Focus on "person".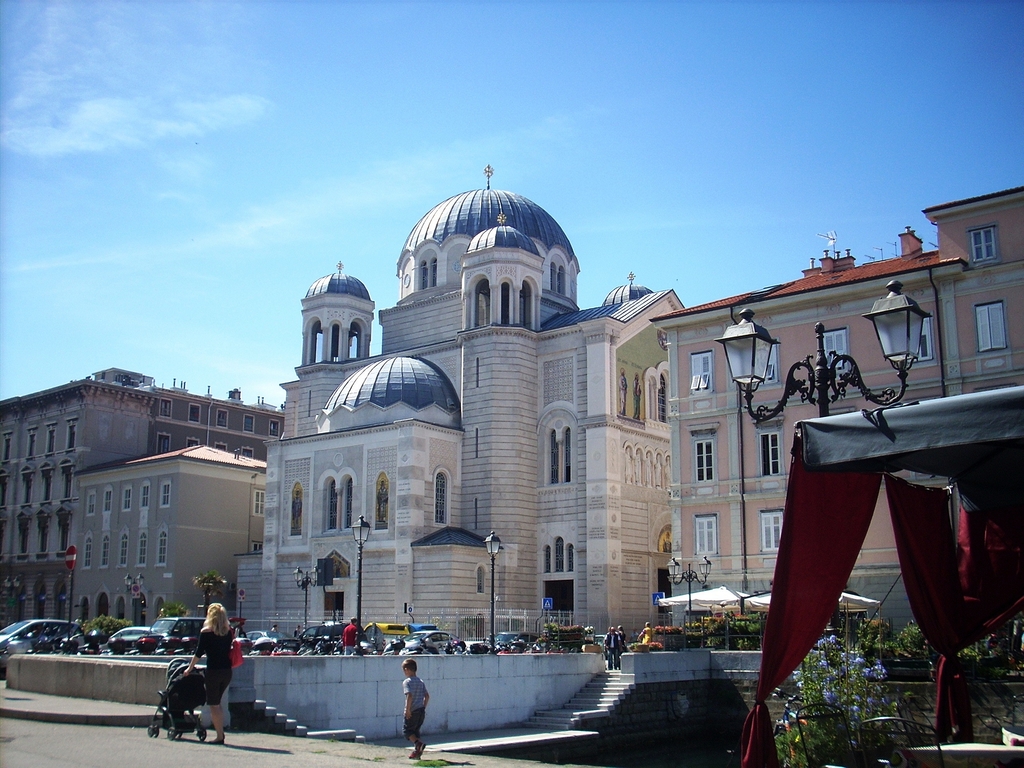
Focused at x1=173, y1=607, x2=239, y2=742.
